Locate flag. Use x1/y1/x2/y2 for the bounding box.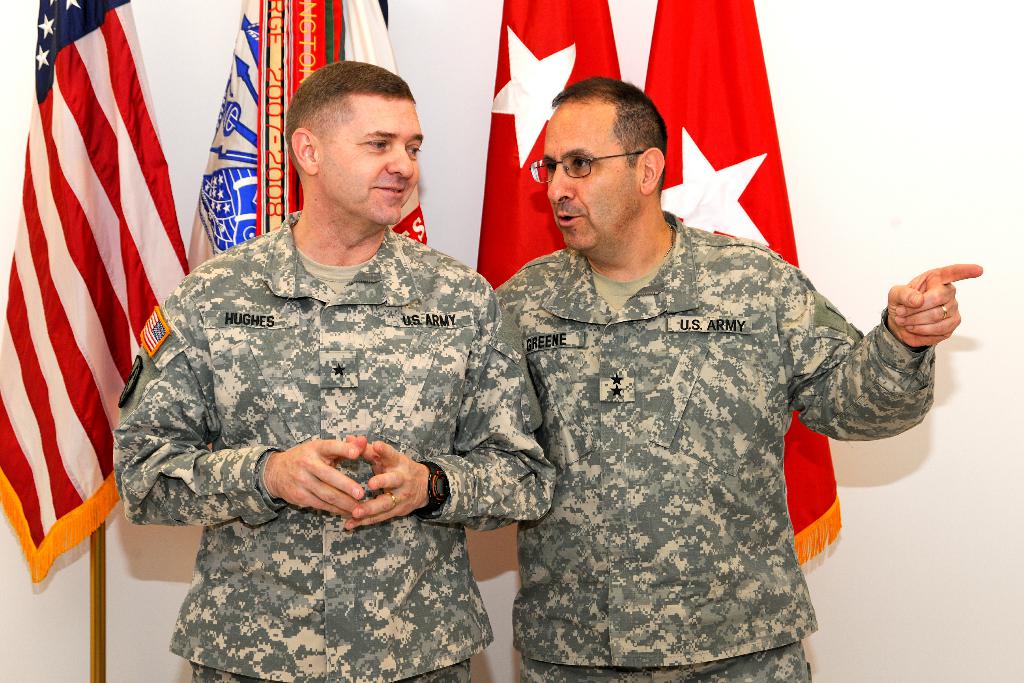
10/0/195/617.
